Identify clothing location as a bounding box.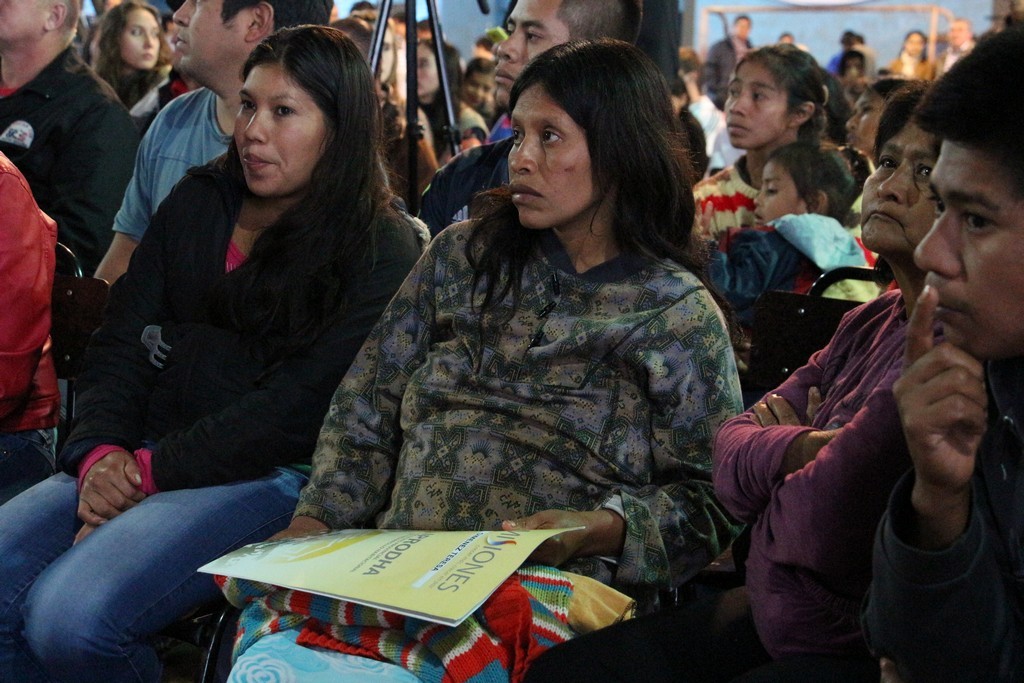
locate(520, 291, 915, 682).
